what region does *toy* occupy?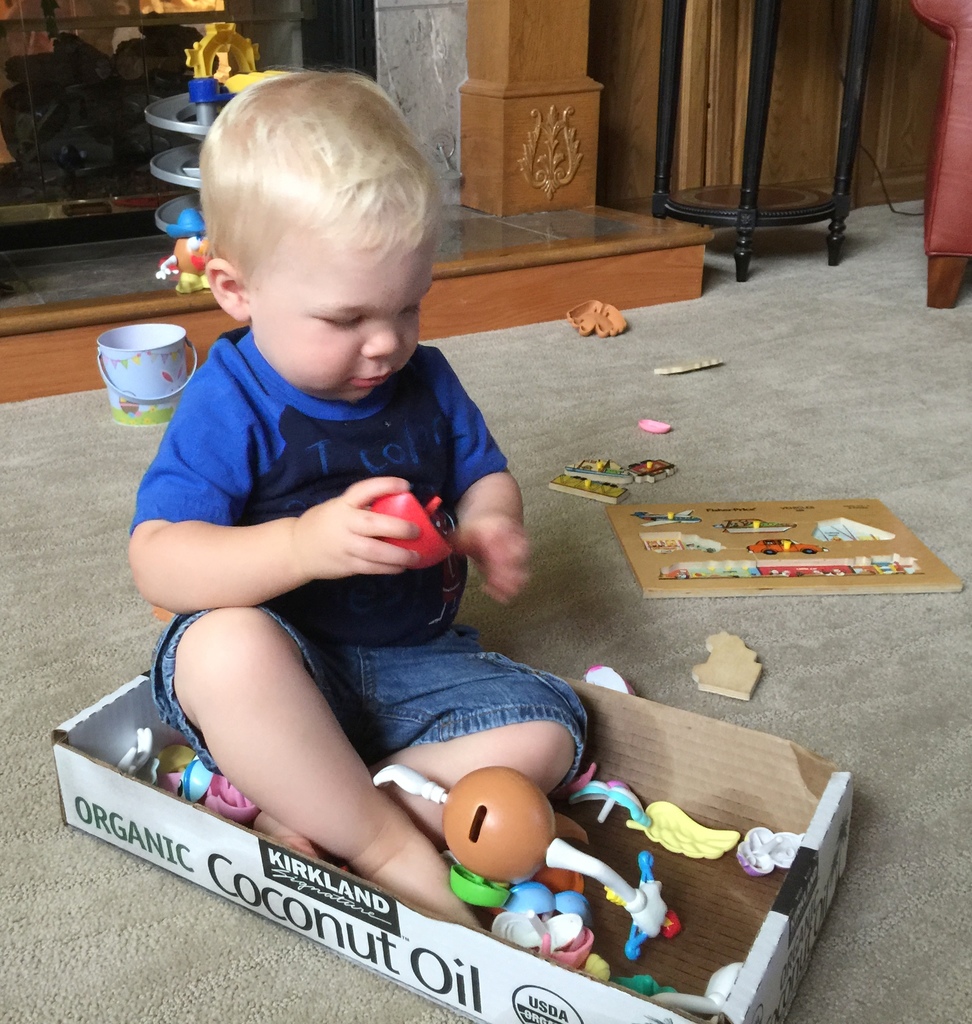
558:764:596:801.
